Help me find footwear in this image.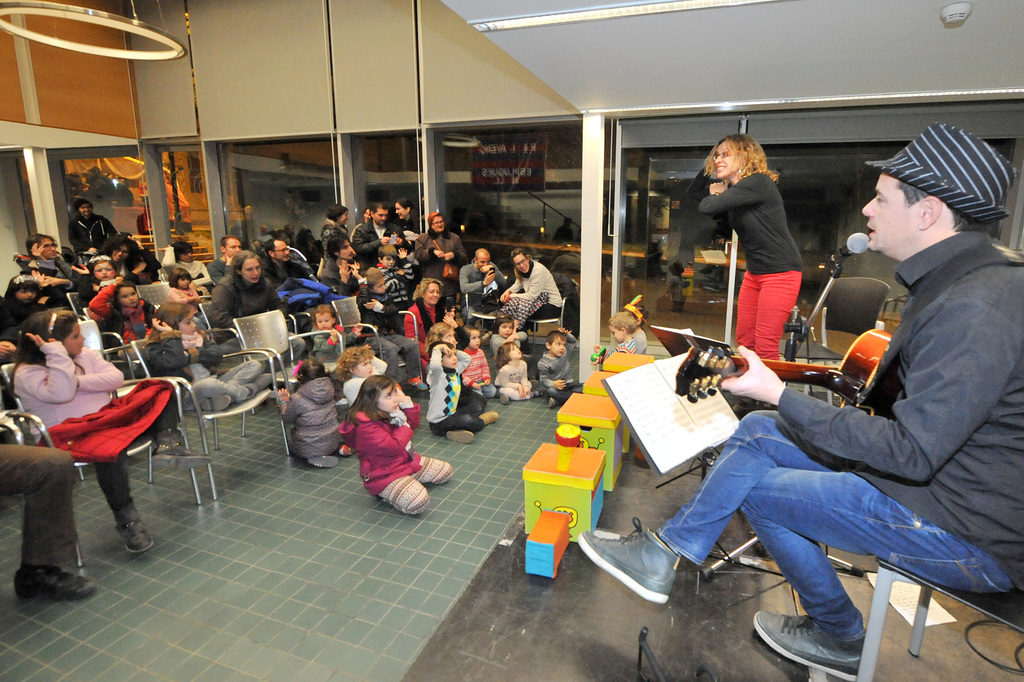
Found it: [left=476, top=415, right=499, bottom=425].
